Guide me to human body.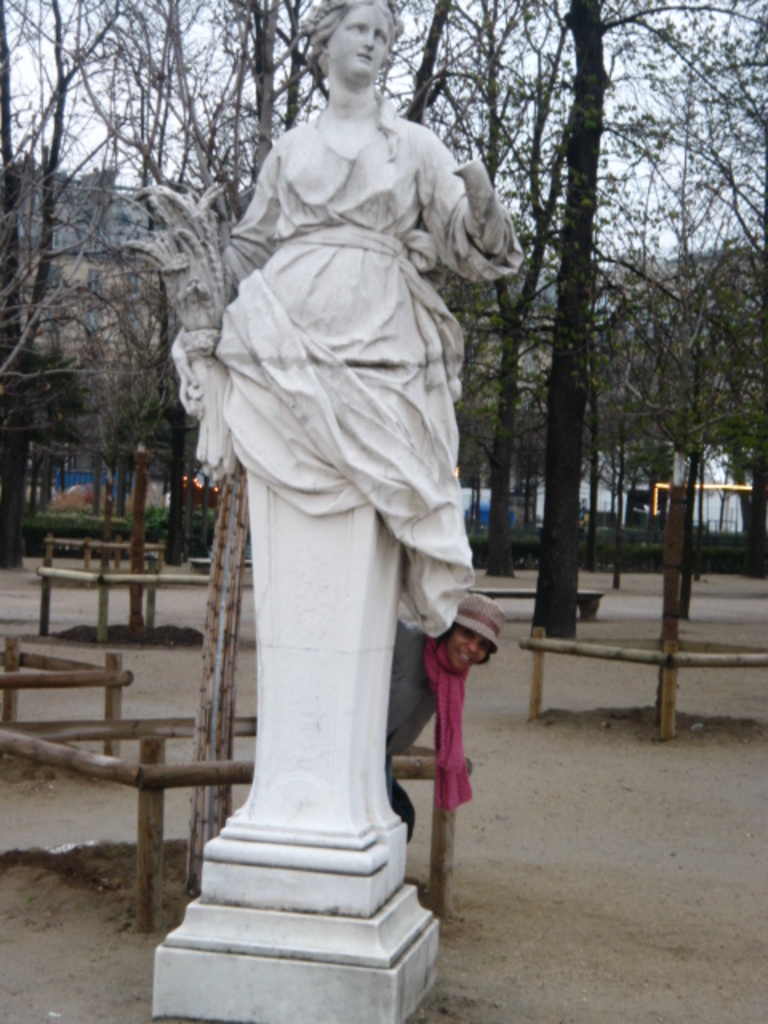
Guidance: l=390, t=592, r=499, b=843.
